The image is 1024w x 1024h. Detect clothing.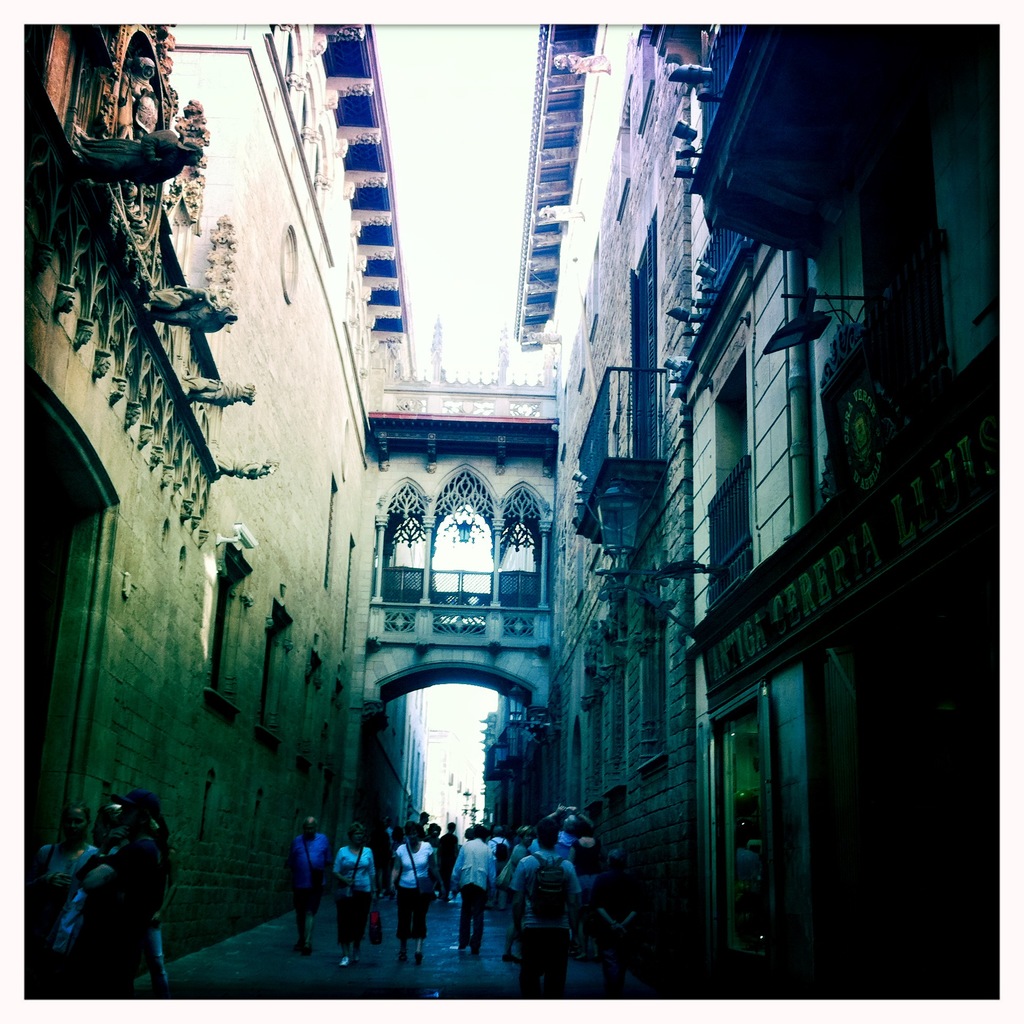
Detection: pyautogui.locateOnScreen(328, 843, 381, 948).
